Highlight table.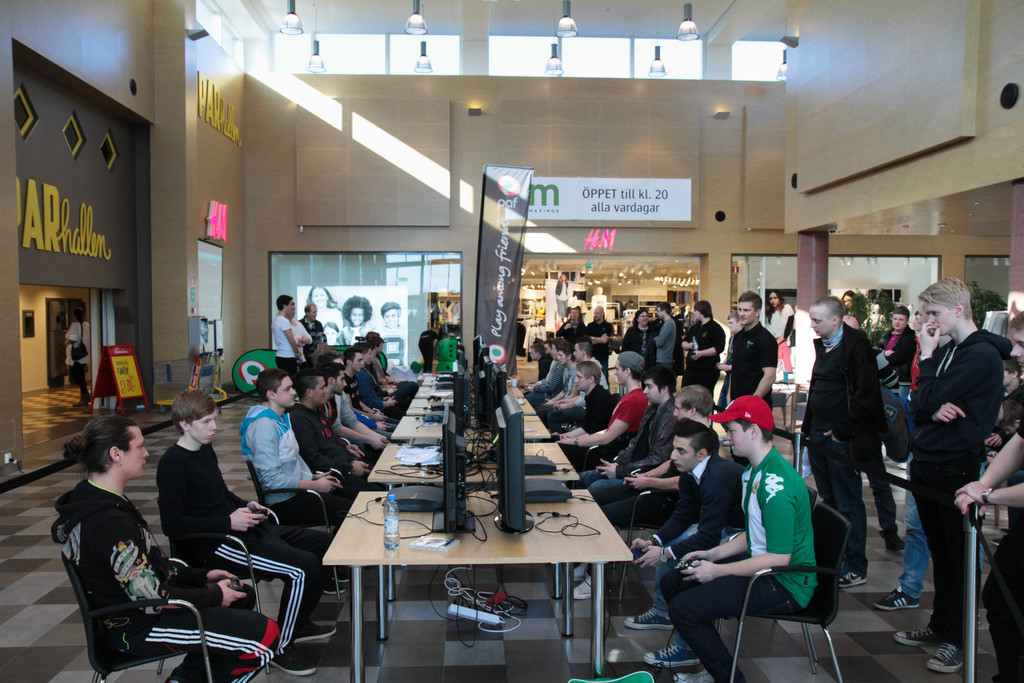
Highlighted region: {"left": 388, "top": 413, "right": 554, "bottom": 443}.
